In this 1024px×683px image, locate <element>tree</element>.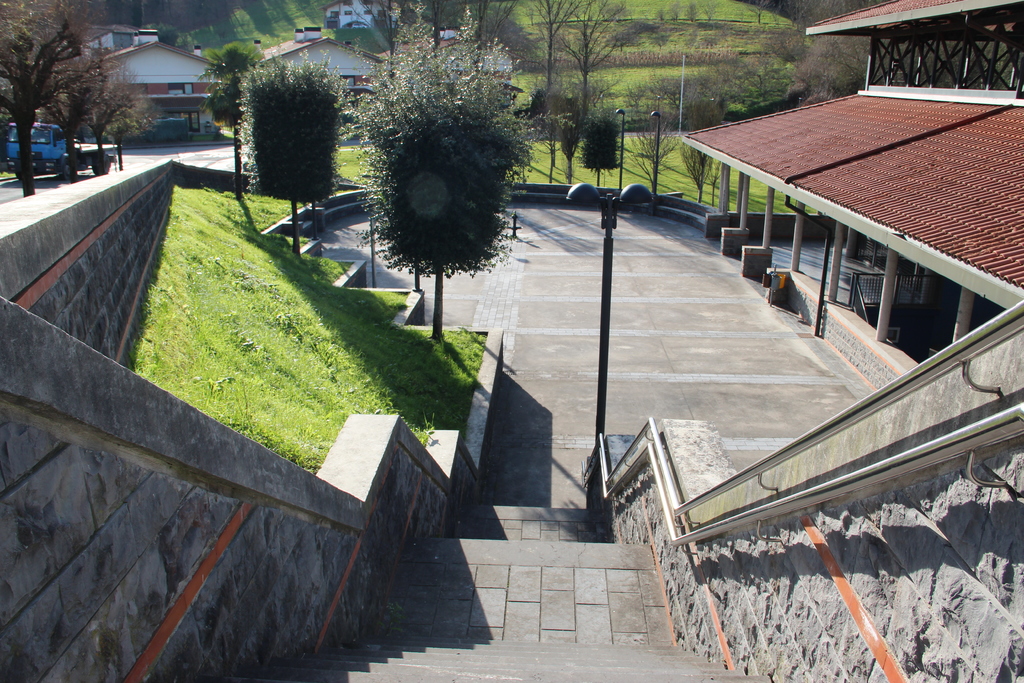
Bounding box: [548, 0, 635, 116].
